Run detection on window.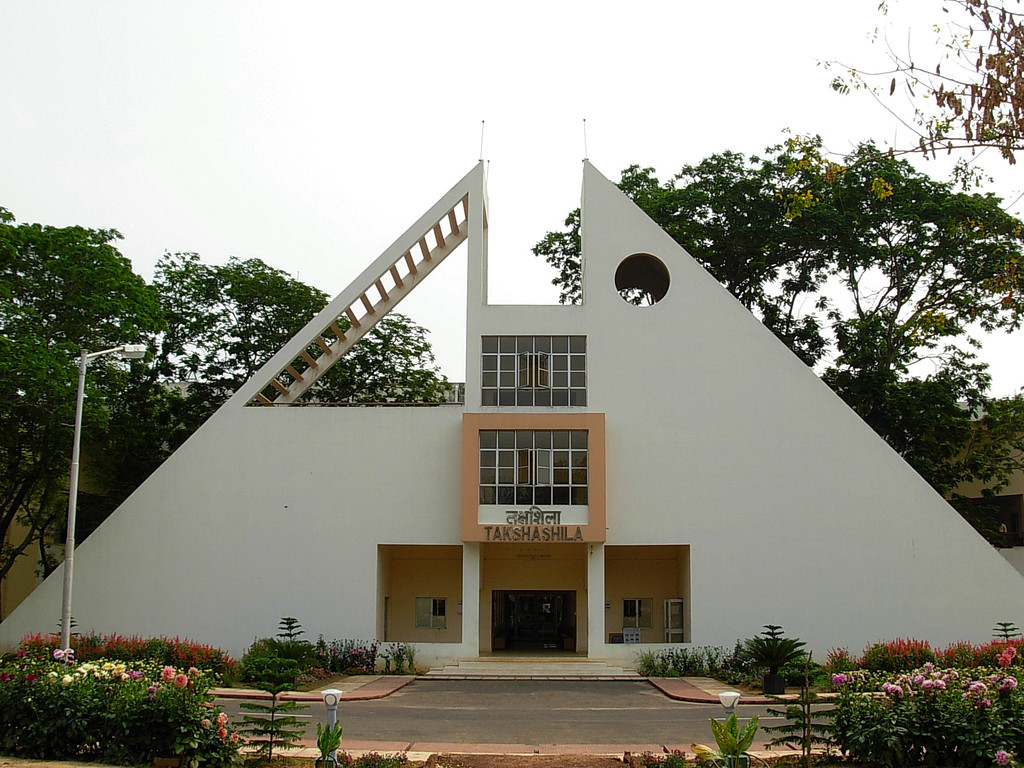
Result: [x1=471, y1=409, x2=597, y2=545].
